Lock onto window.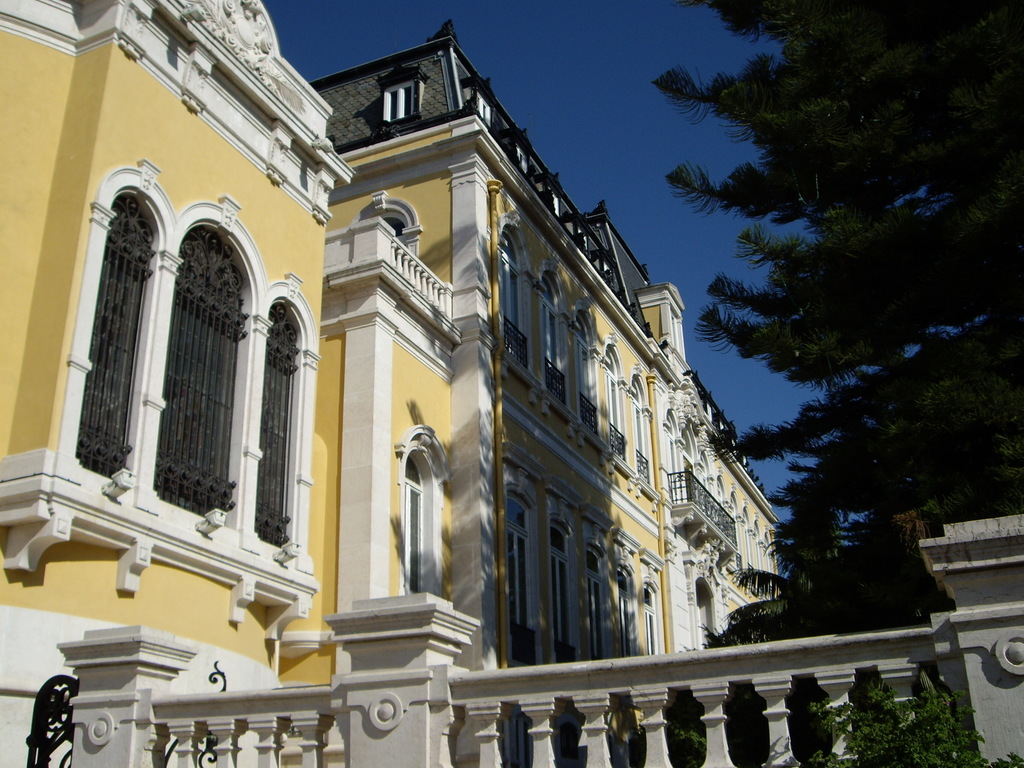
Locked: {"x1": 623, "y1": 382, "x2": 662, "y2": 496}.
